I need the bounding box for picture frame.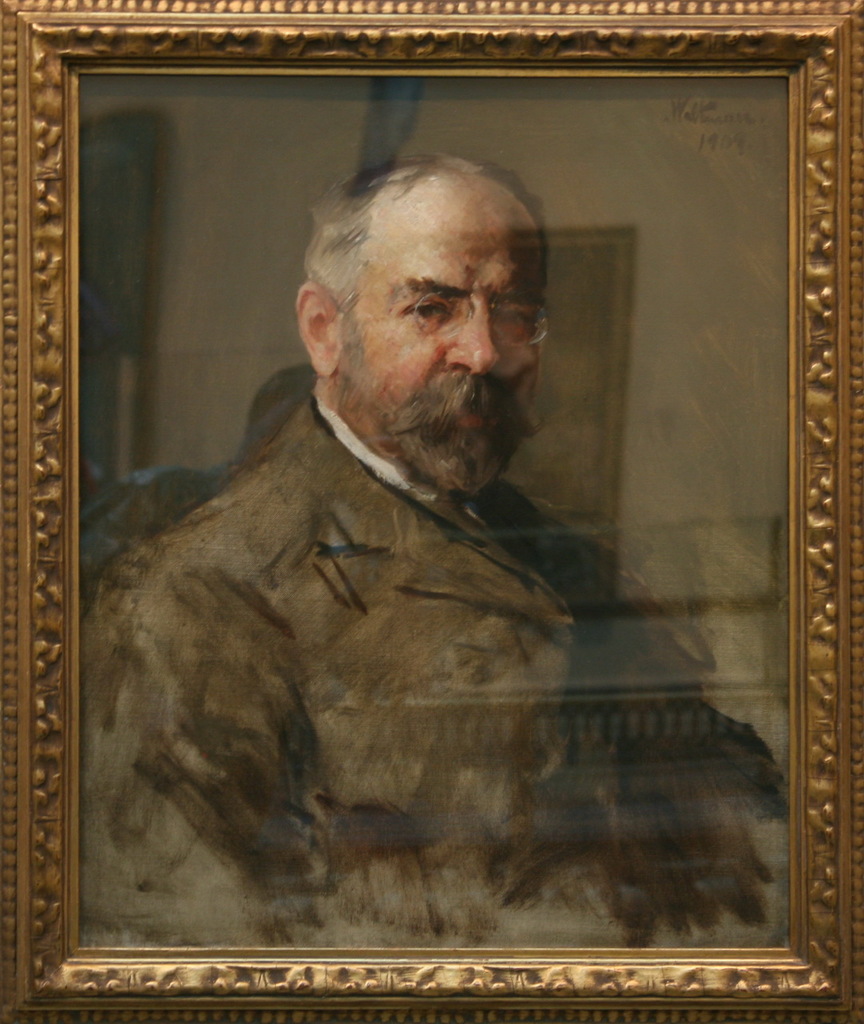
Here it is: [x1=0, y1=0, x2=863, y2=1023].
